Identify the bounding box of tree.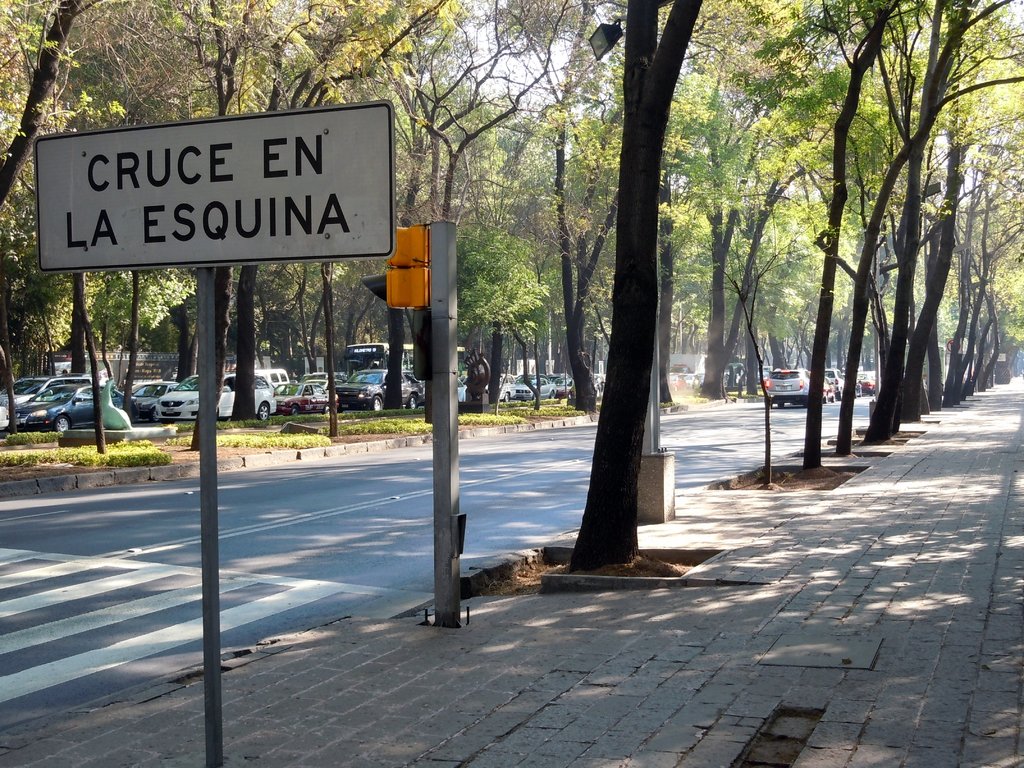
box(0, 0, 145, 455).
